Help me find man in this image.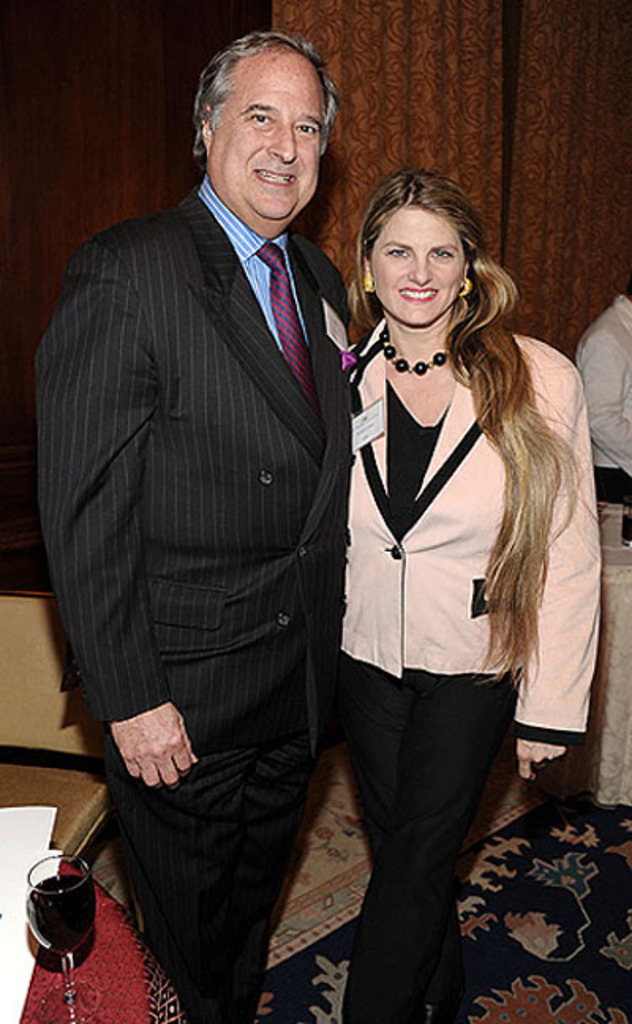
Found it: locate(572, 294, 630, 819).
